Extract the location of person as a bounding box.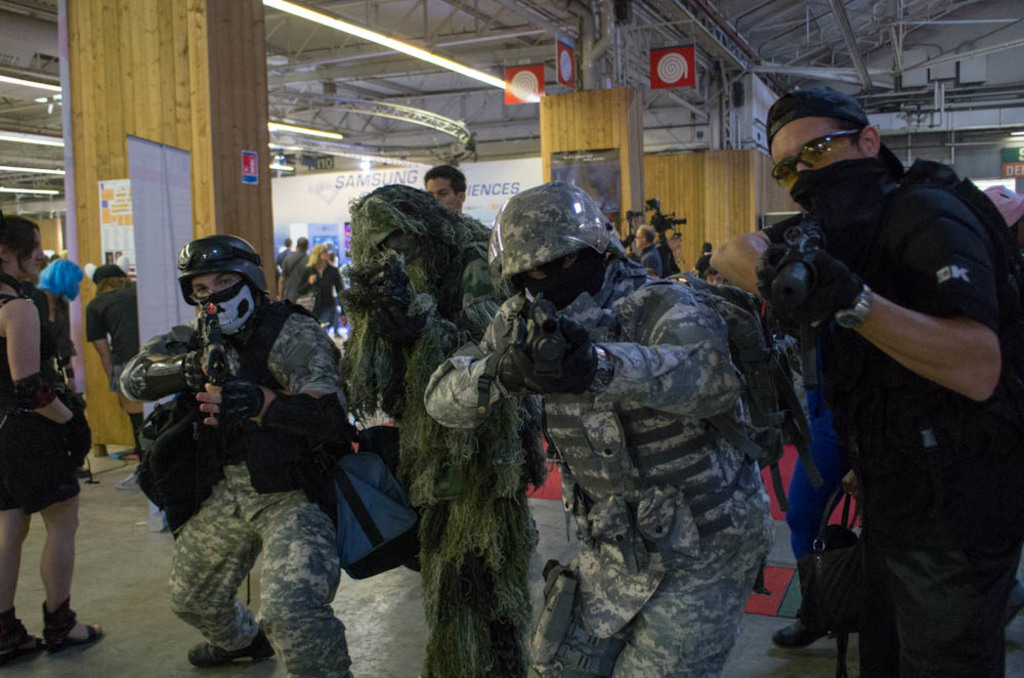
x1=0 y1=216 x2=104 y2=667.
